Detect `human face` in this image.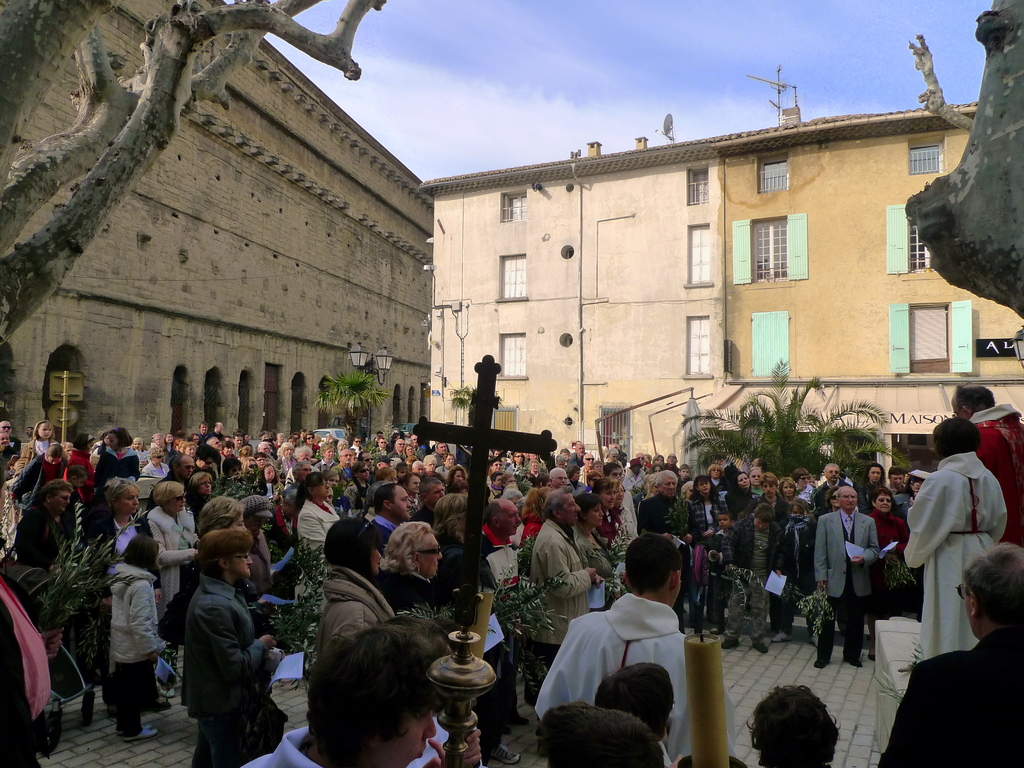
Detection: pyautogui.locateOnScreen(654, 455, 662, 465).
